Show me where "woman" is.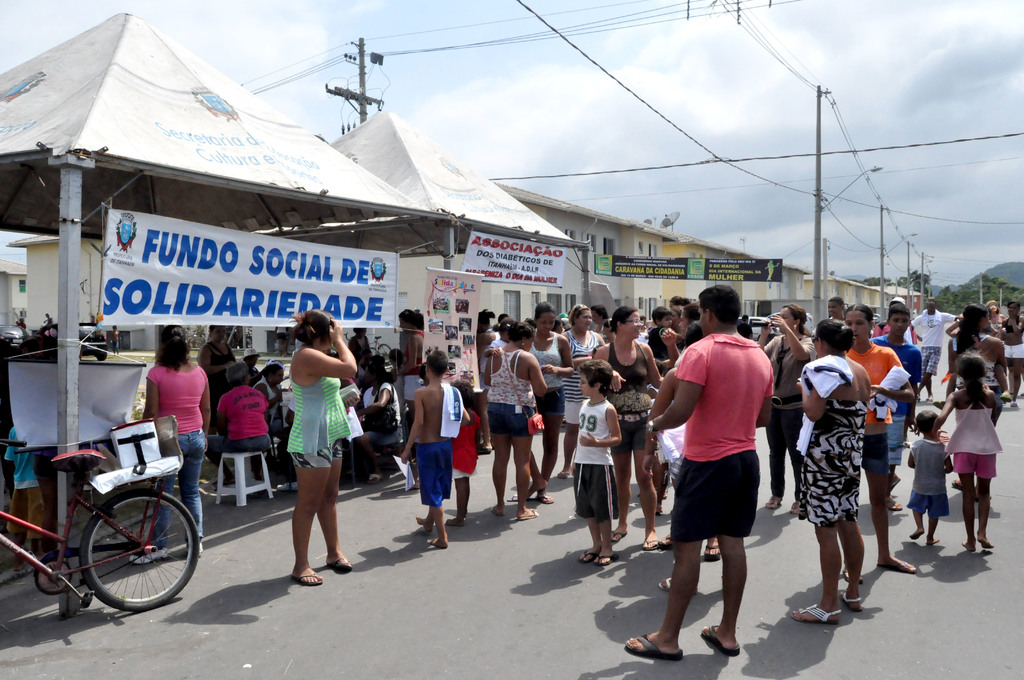
"woman" is at locate(753, 302, 821, 510).
